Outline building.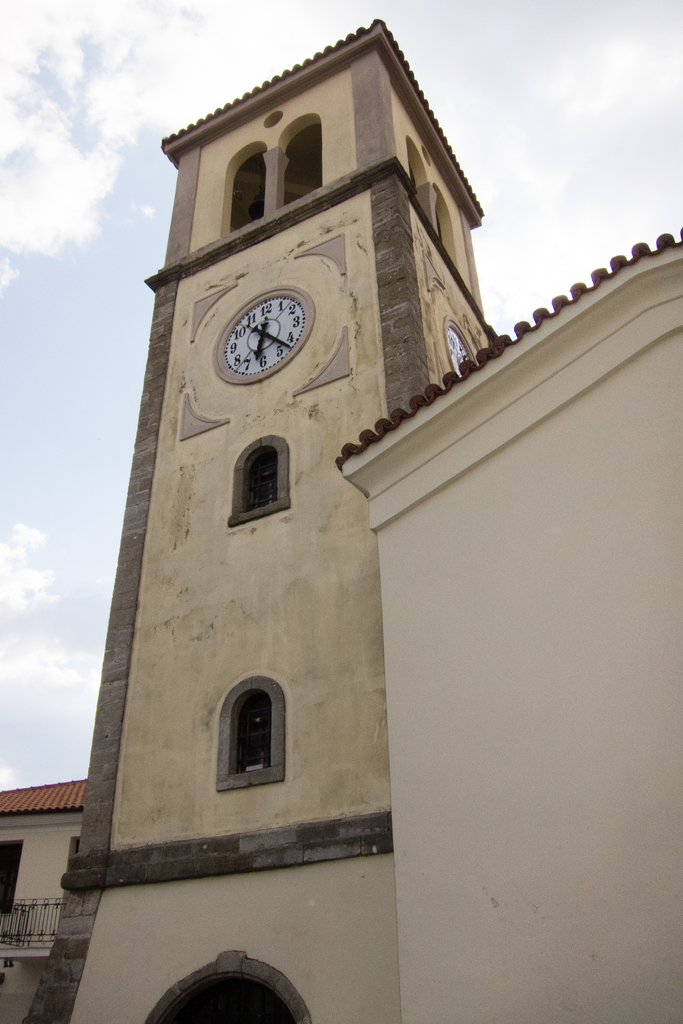
Outline: {"left": 0, "top": 778, "right": 88, "bottom": 1023}.
